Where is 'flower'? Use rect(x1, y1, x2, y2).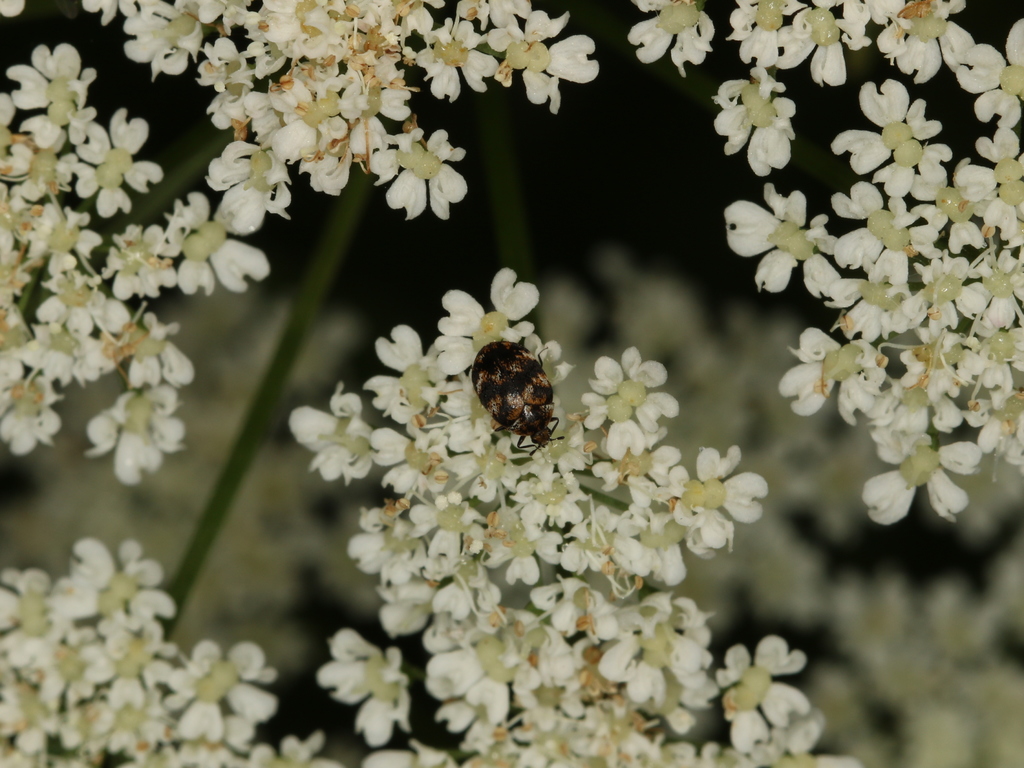
rect(34, 531, 179, 694).
